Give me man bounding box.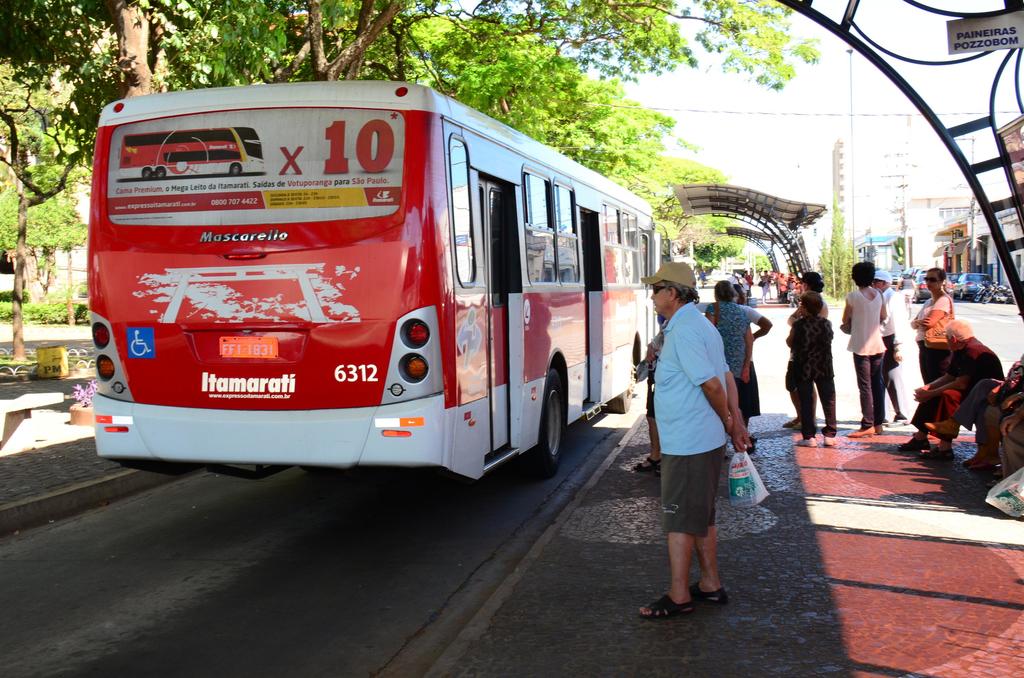
left=900, top=320, right=1005, bottom=464.
